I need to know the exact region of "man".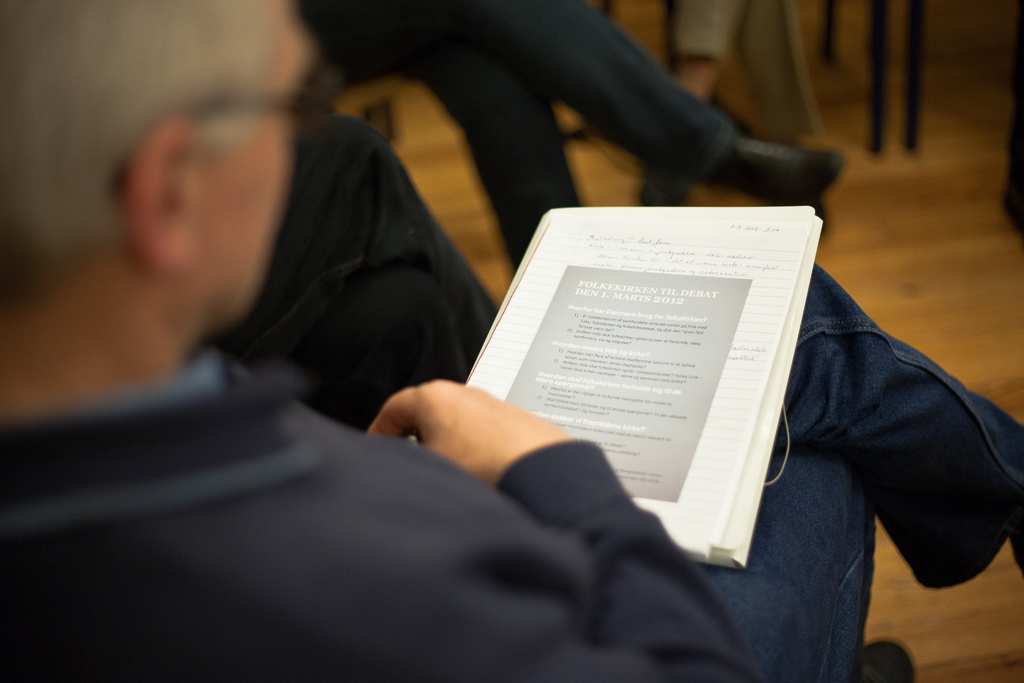
Region: 0,0,1023,682.
